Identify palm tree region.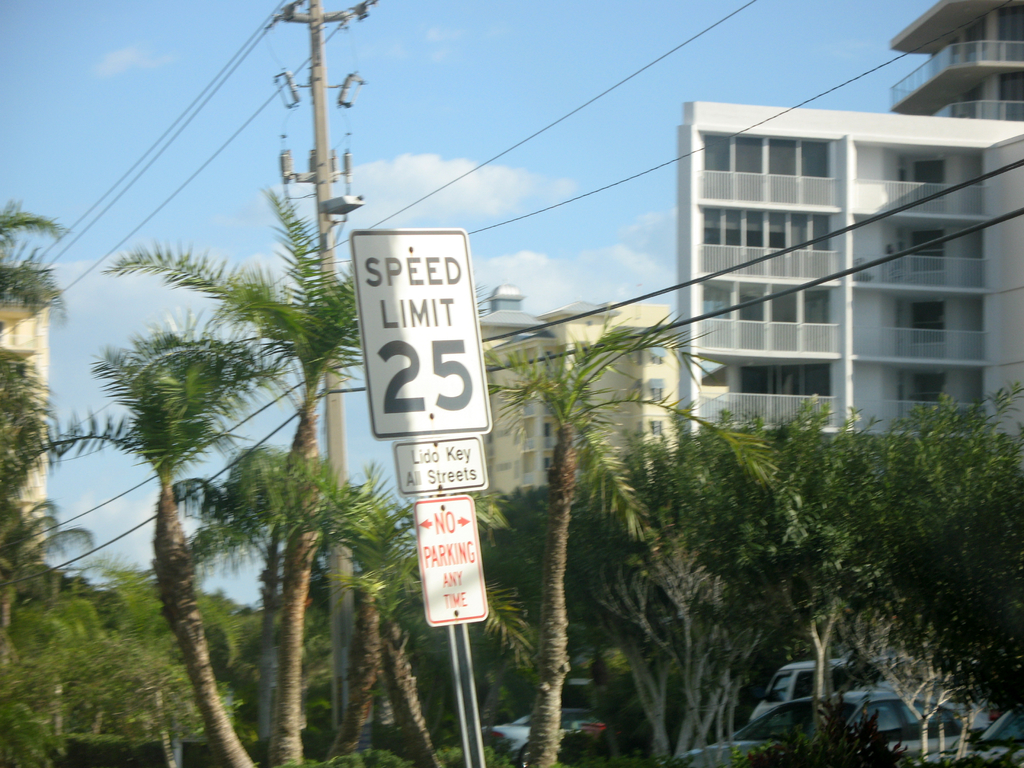
Region: bbox=(616, 438, 766, 735).
